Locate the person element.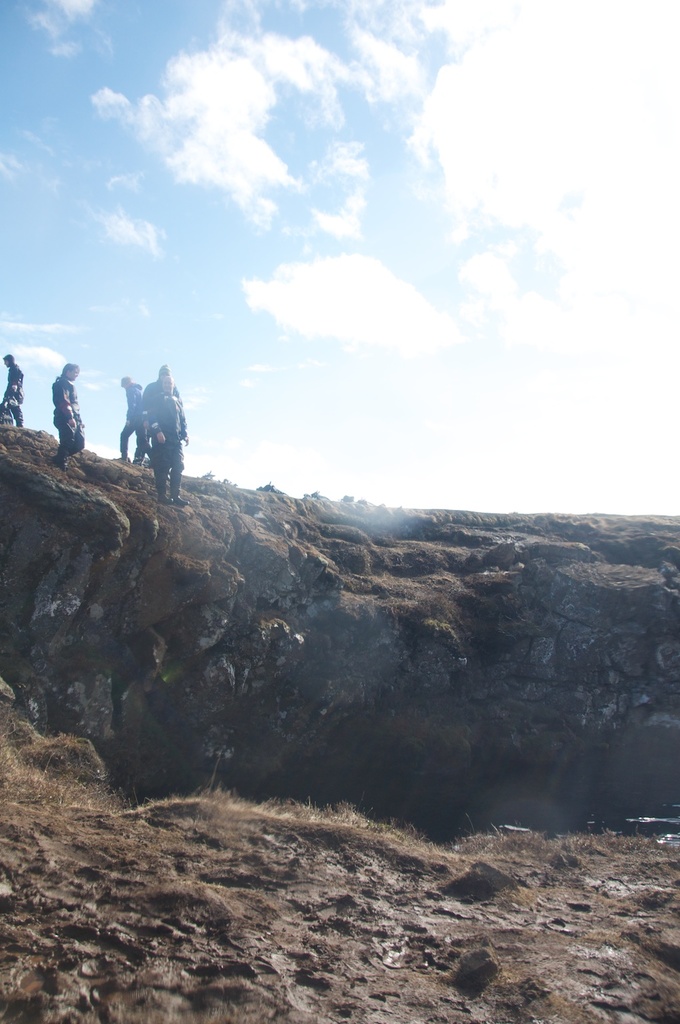
Element bbox: 0:350:26:425.
